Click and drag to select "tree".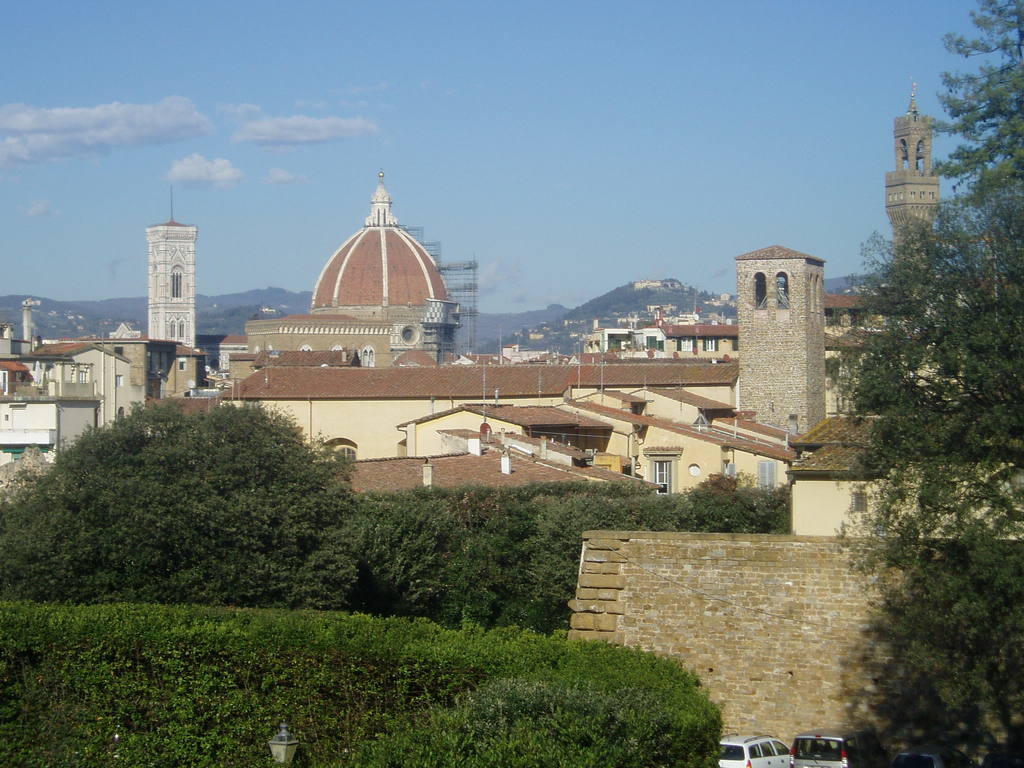
Selection: locate(816, 0, 1023, 767).
